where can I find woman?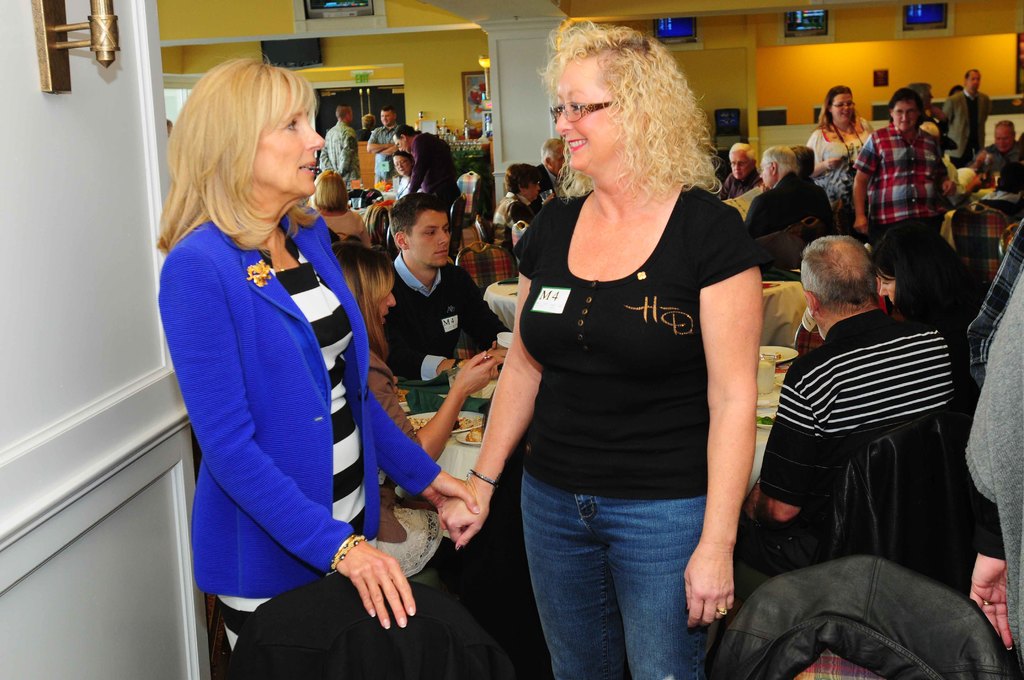
You can find it at locate(152, 54, 478, 652).
